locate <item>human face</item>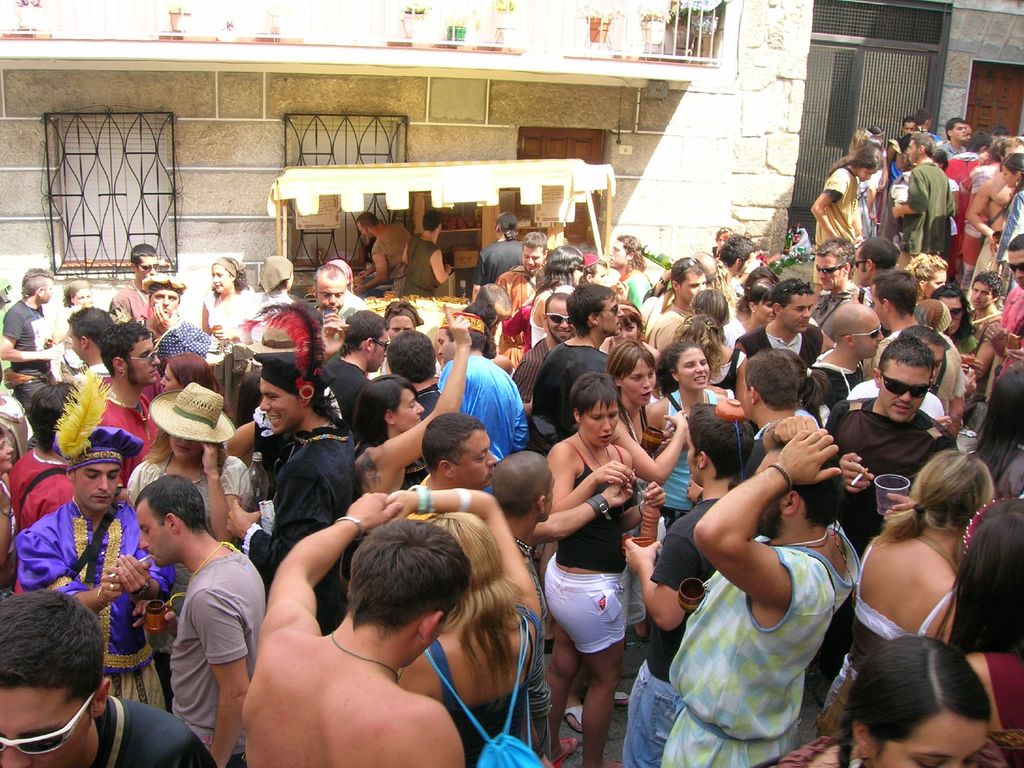
pyautogui.locateOnScreen(396, 387, 425, 431)
